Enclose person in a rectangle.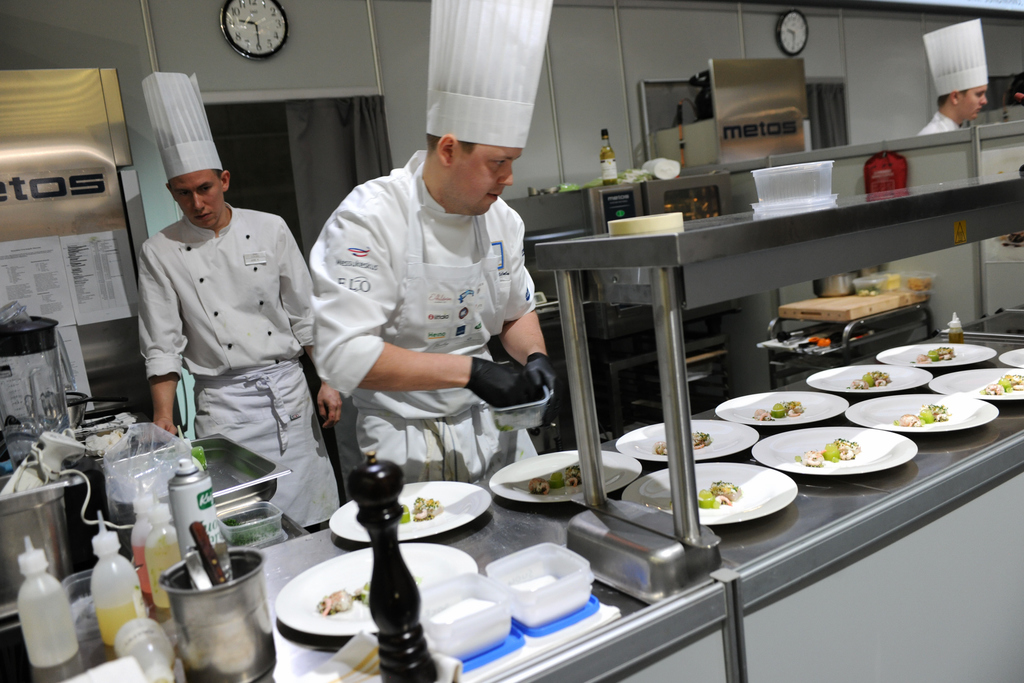
<region>311, 82, 564, 525</region>.
